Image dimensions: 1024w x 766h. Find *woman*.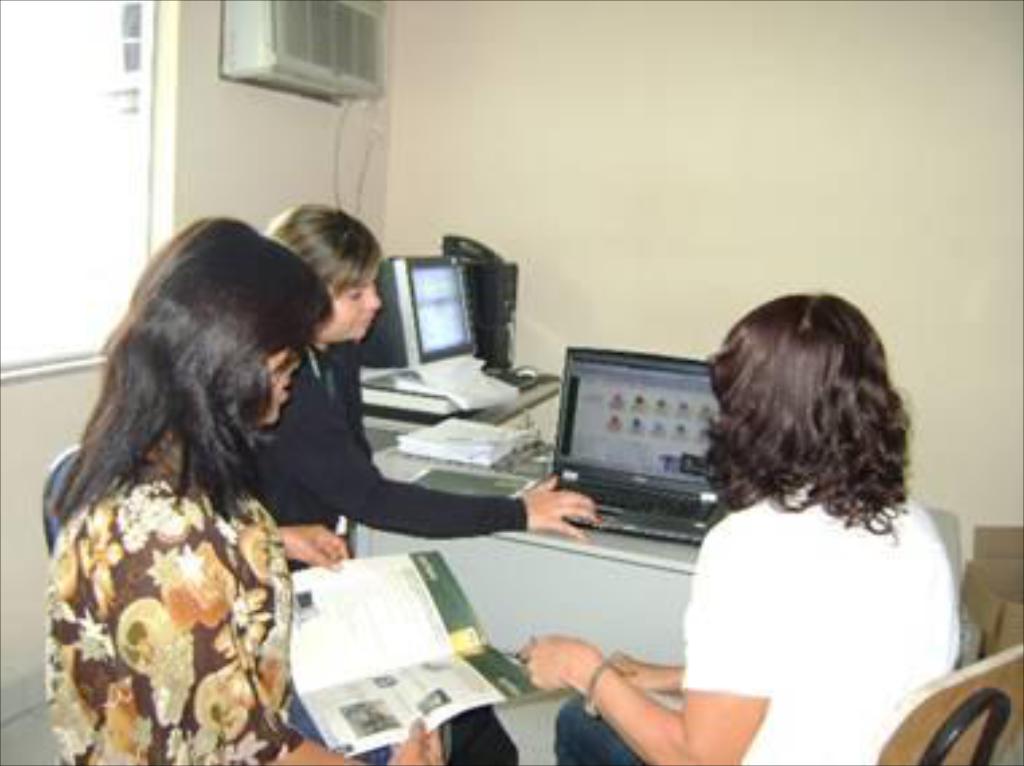
{"left": 258, "top": 196, "right": 607, "bottom": 763}.
